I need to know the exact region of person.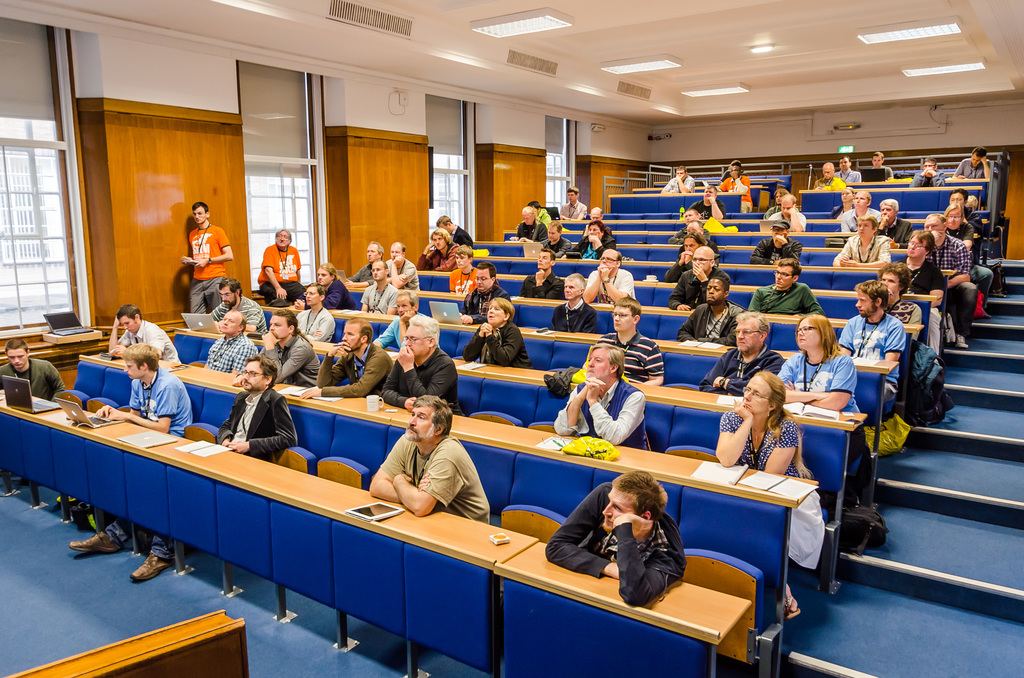
Region: 521,250,567,298.
